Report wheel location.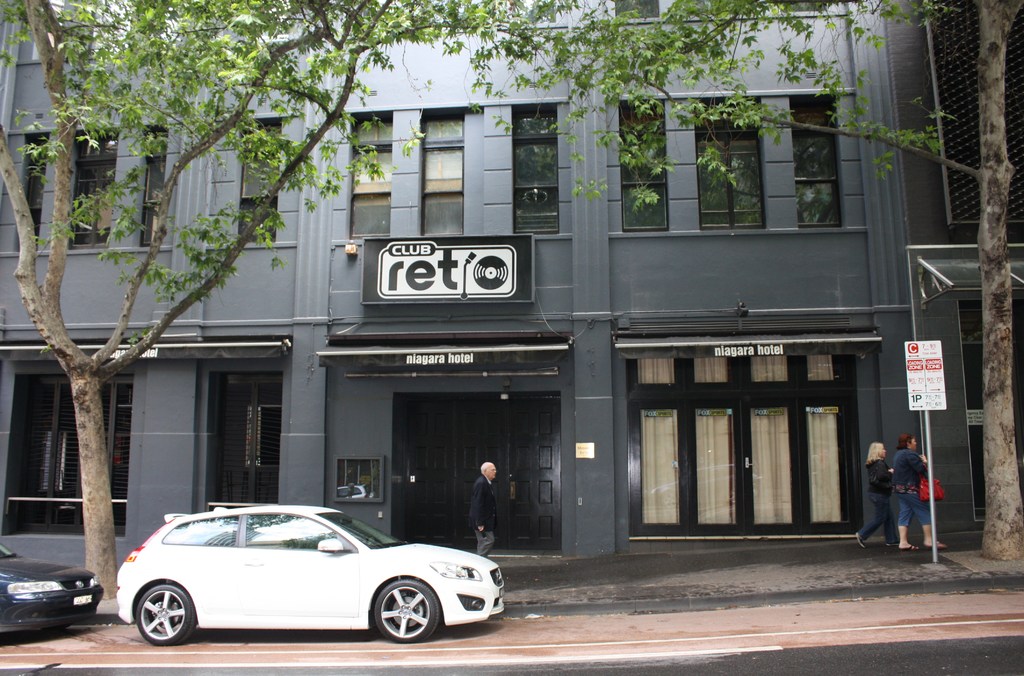
Report: x1=125, y1=584, x2=188, y2=660.
